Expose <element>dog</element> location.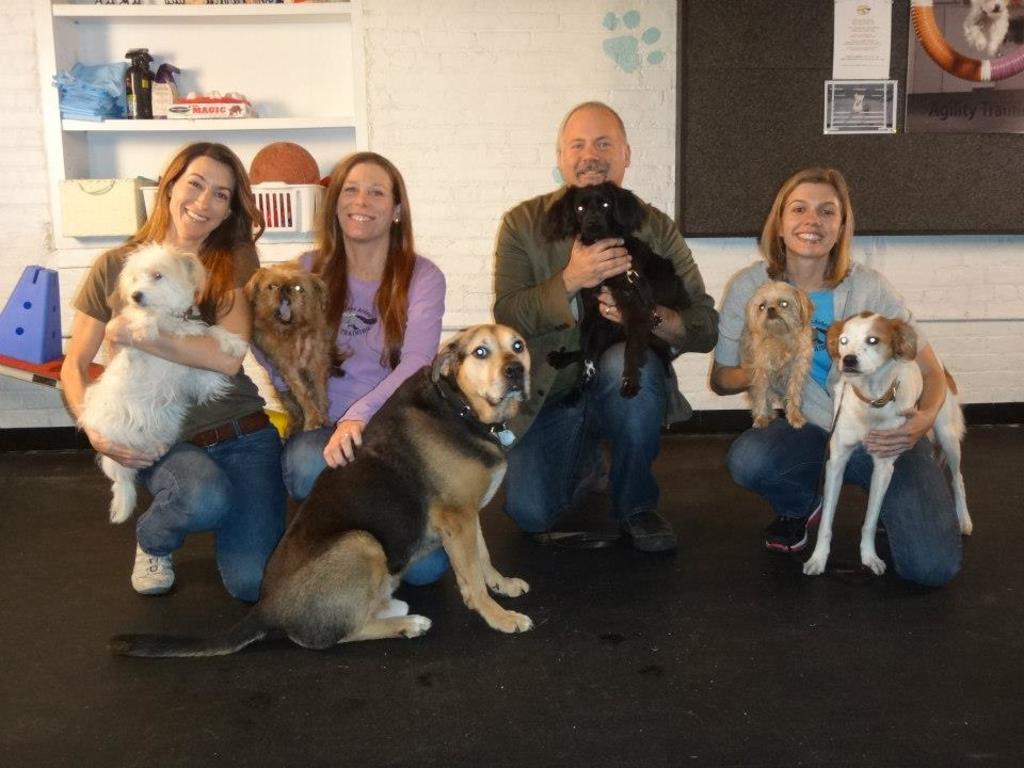
Exposed at locate(797, 311, 974, 578).
